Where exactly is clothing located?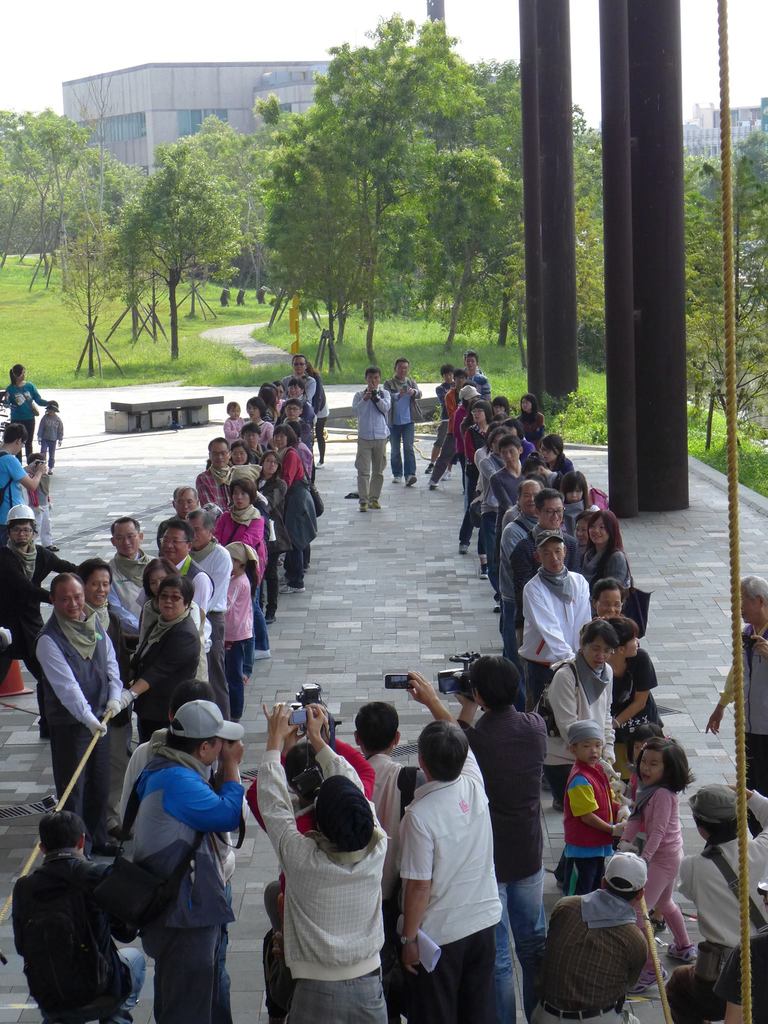
Its bounding box is [353, 395, 389, 510].
